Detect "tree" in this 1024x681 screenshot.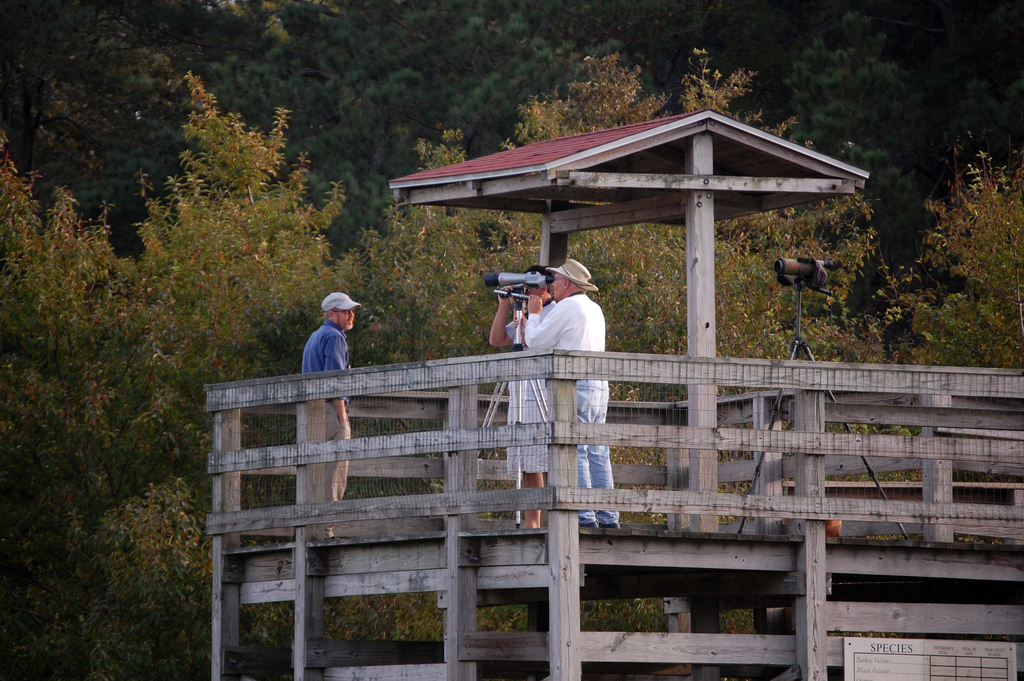
Detection: region(783, 4, 919, 274).
